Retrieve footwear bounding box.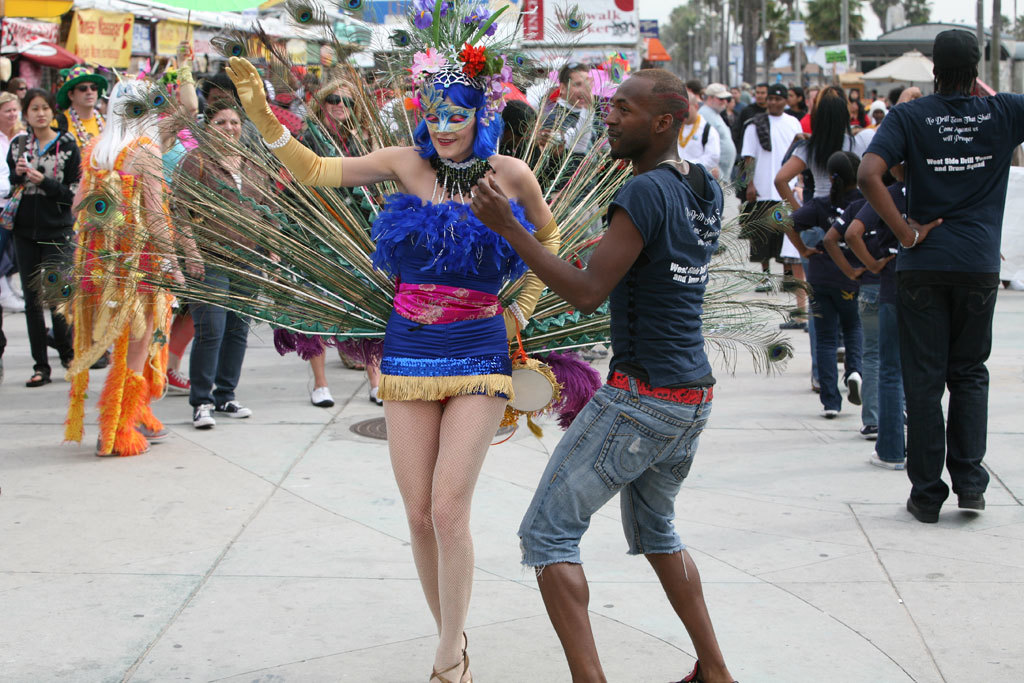
Bounding box: <region>838, 367, 862, 408</region>.
